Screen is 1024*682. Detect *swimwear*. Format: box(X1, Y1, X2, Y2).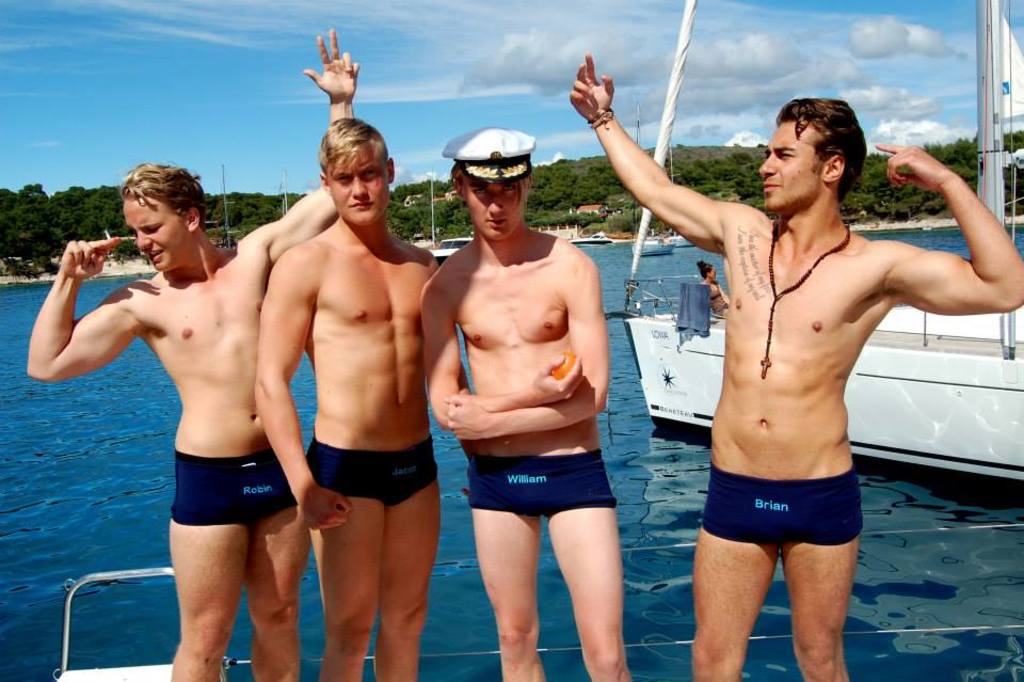
box(698, 459, 866, 529).
